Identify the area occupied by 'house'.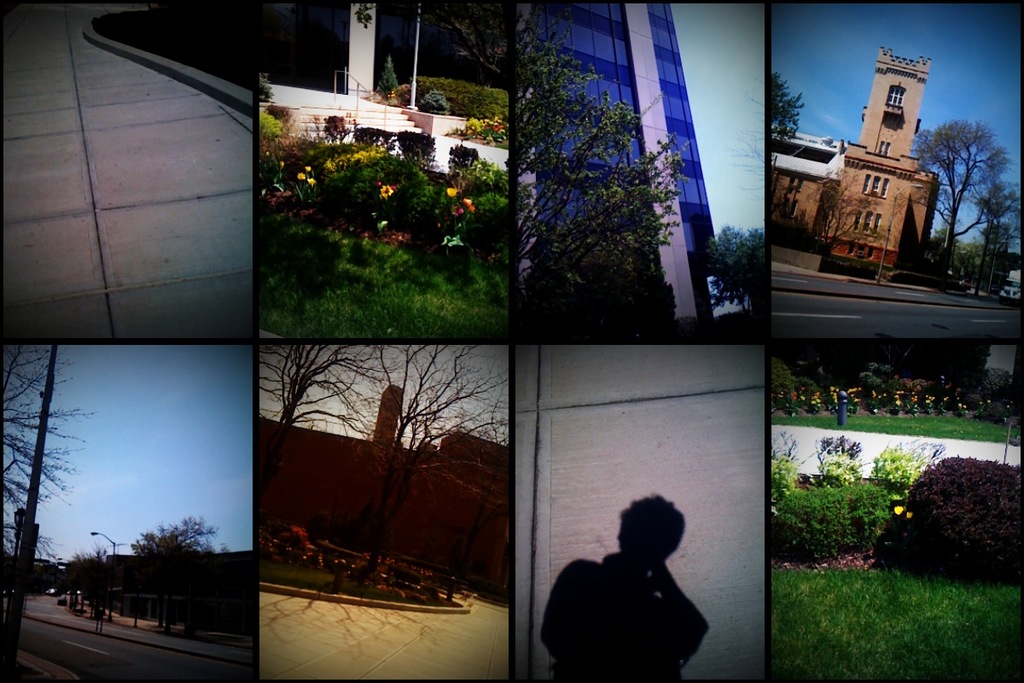
Area: <bbox>768, 45, 943, 283</bbox>.
